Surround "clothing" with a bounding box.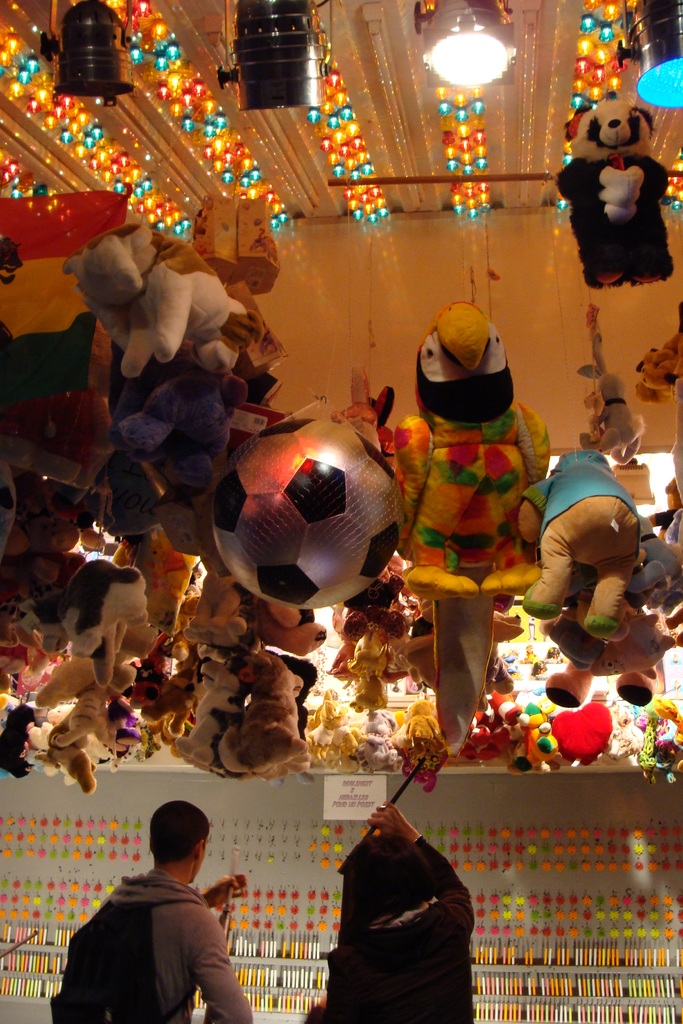
523,463,641,538.
